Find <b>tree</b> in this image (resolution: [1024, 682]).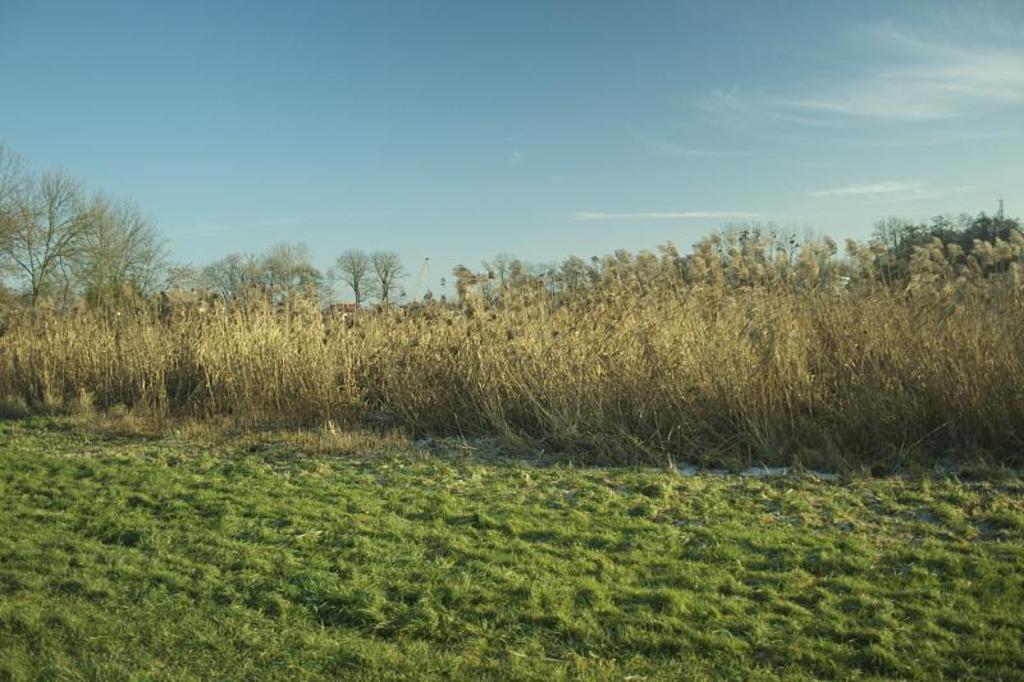
204/238/324/294.
